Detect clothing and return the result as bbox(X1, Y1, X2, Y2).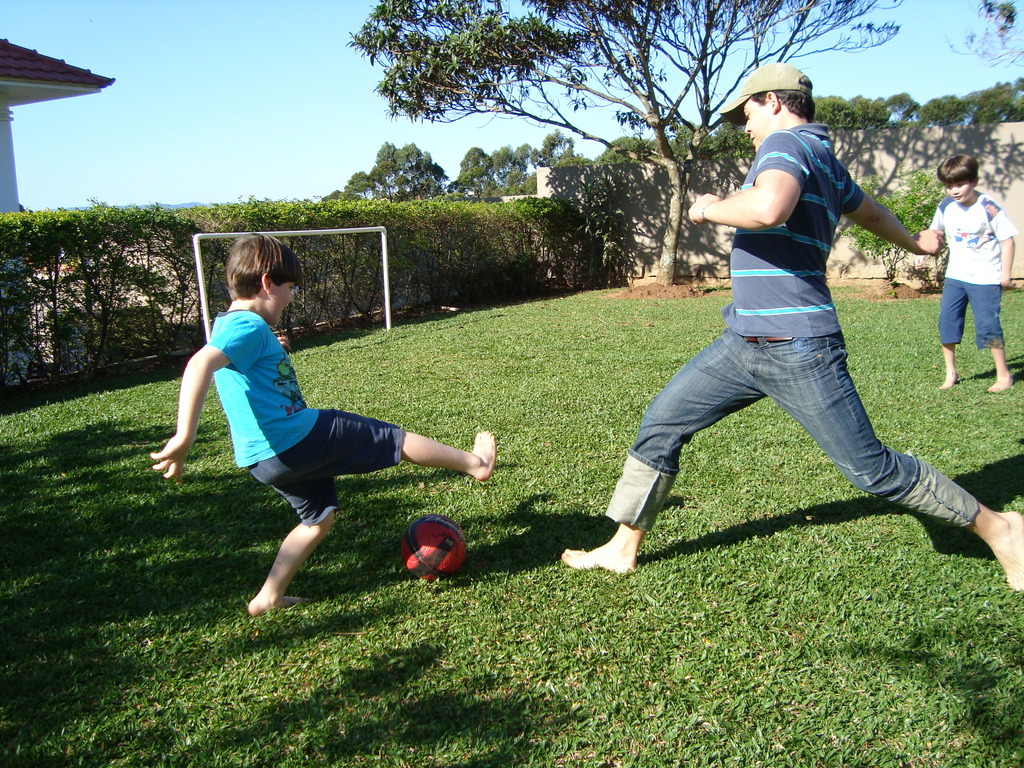
bbox(600, 121, 970, 544).
